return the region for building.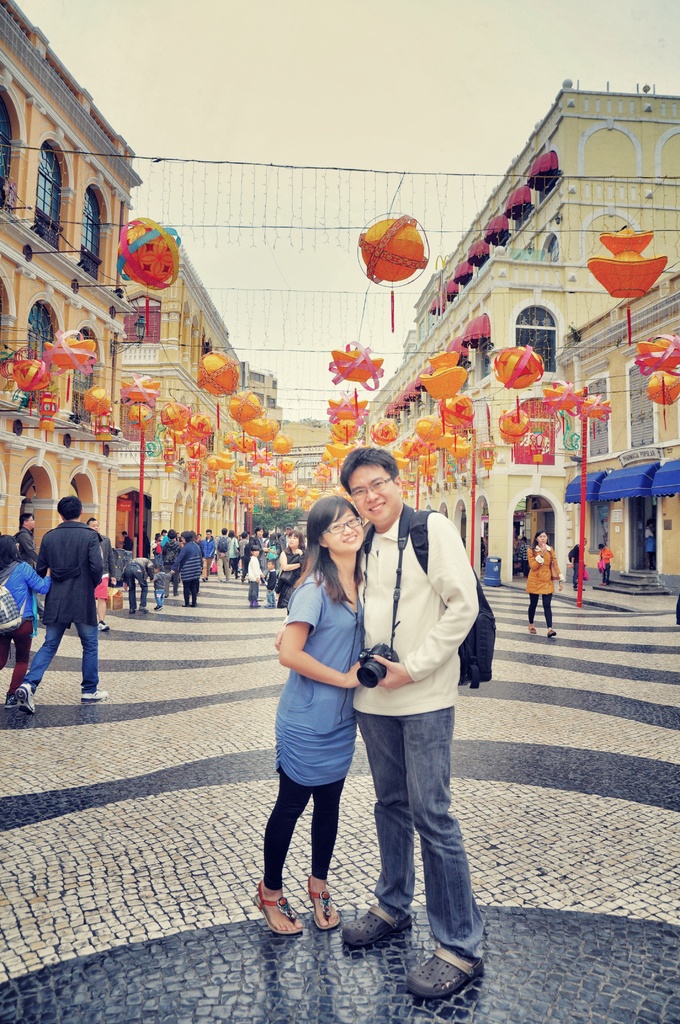
(113,237,293,568).
